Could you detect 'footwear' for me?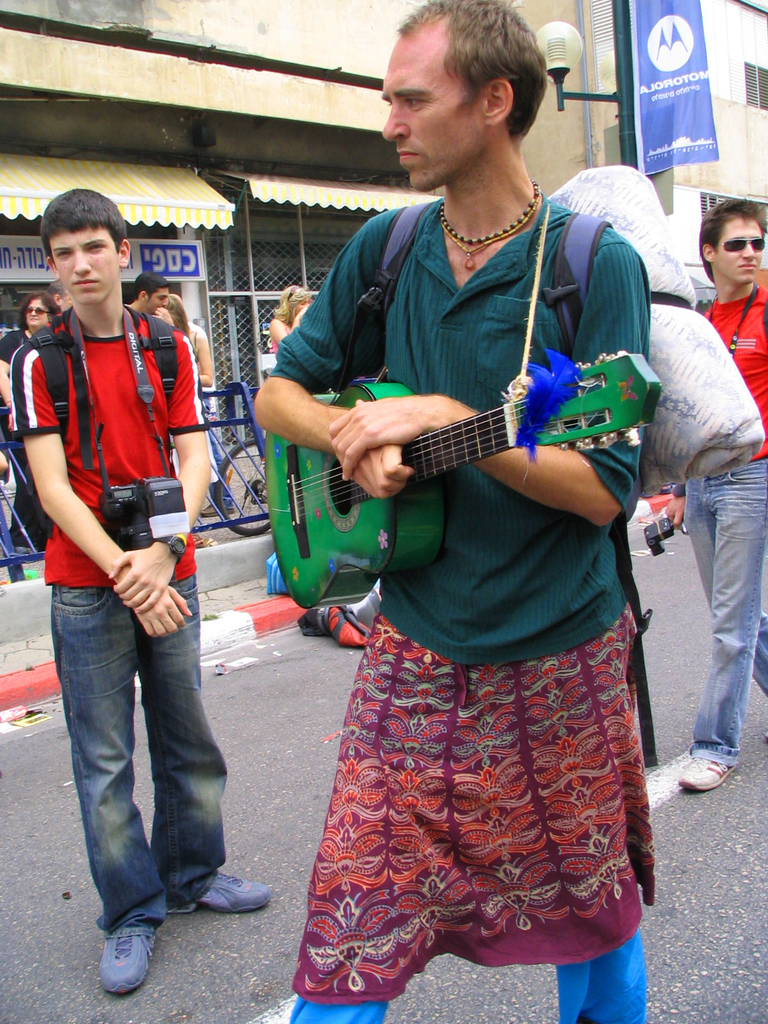
Detection result: l=676, t=755, r=741, b=793.
